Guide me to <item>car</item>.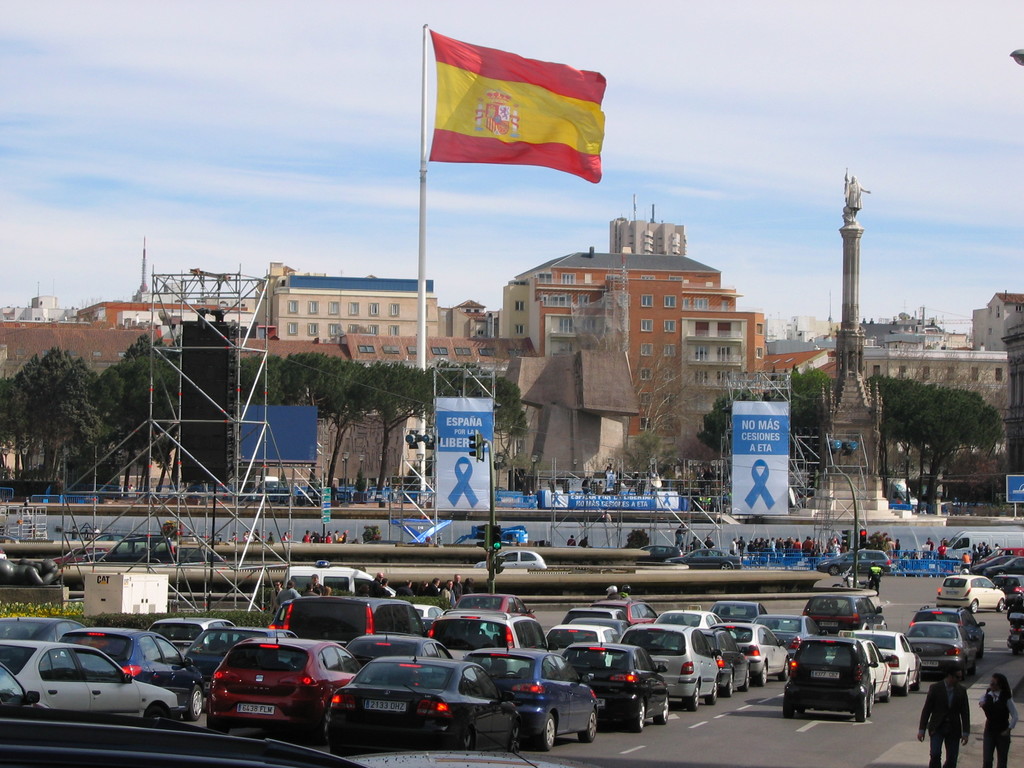
Guidance: <region>483, 550, 548, 568</region>.
